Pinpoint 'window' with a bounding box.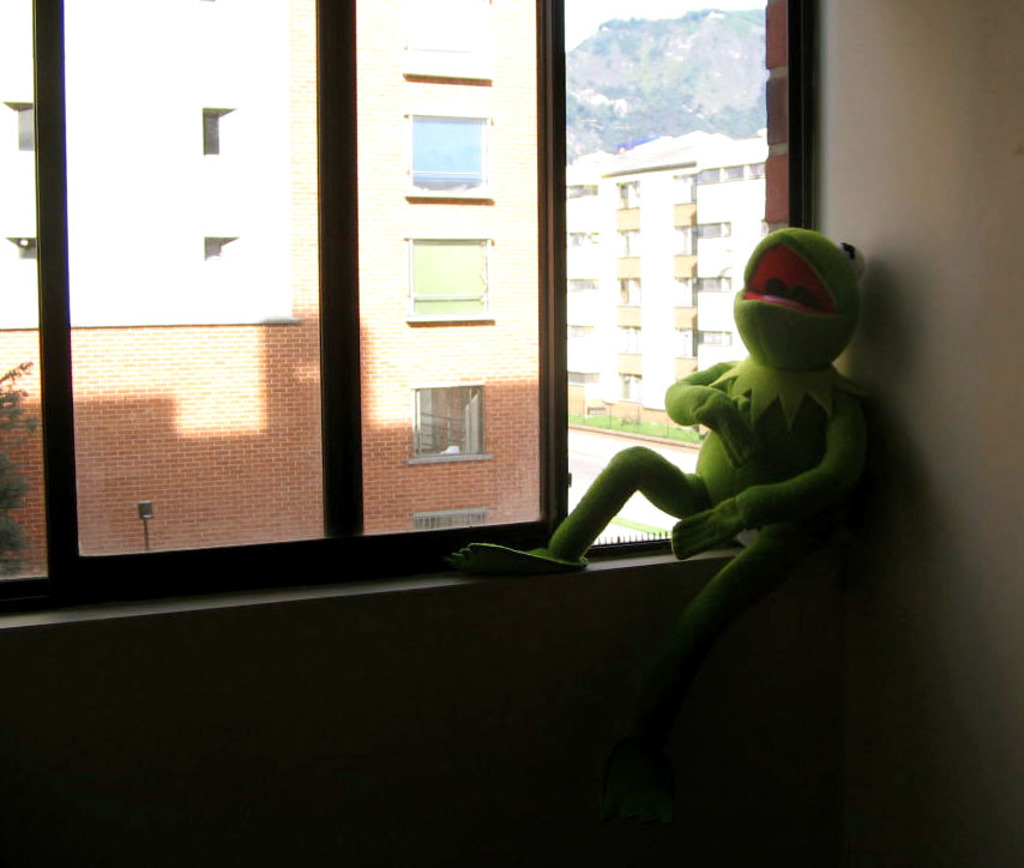
pyautogui.locateOnScreen(203, 237, 223, 259).
